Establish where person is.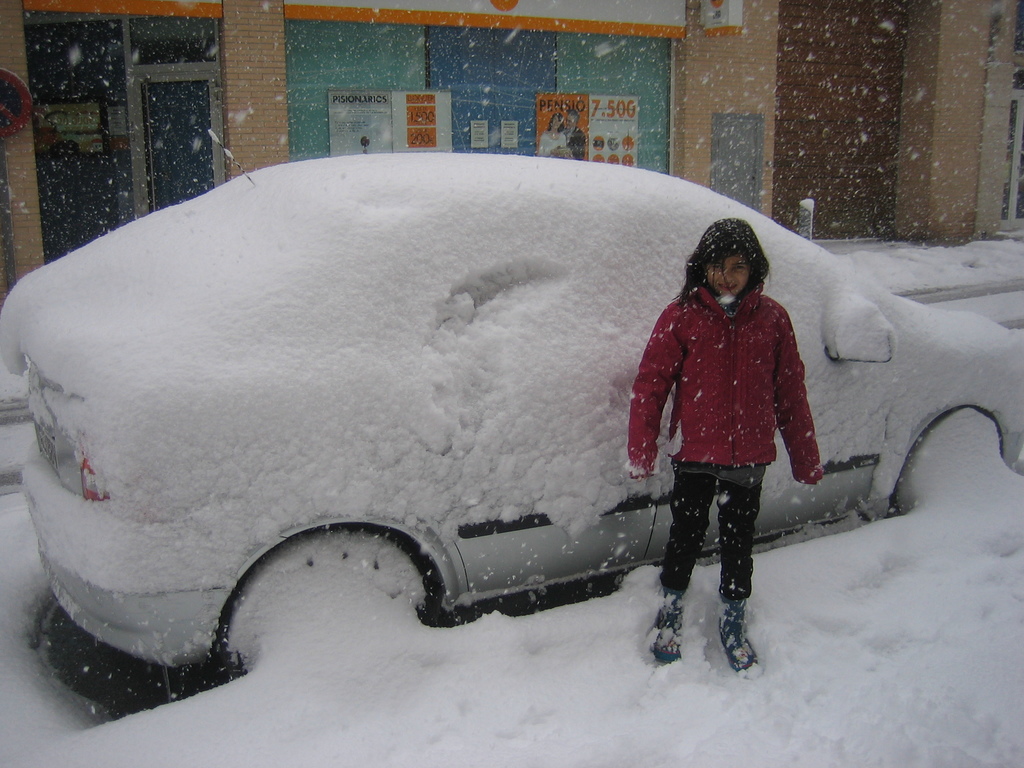
Established at bbox(627, 214, 822, 671).
